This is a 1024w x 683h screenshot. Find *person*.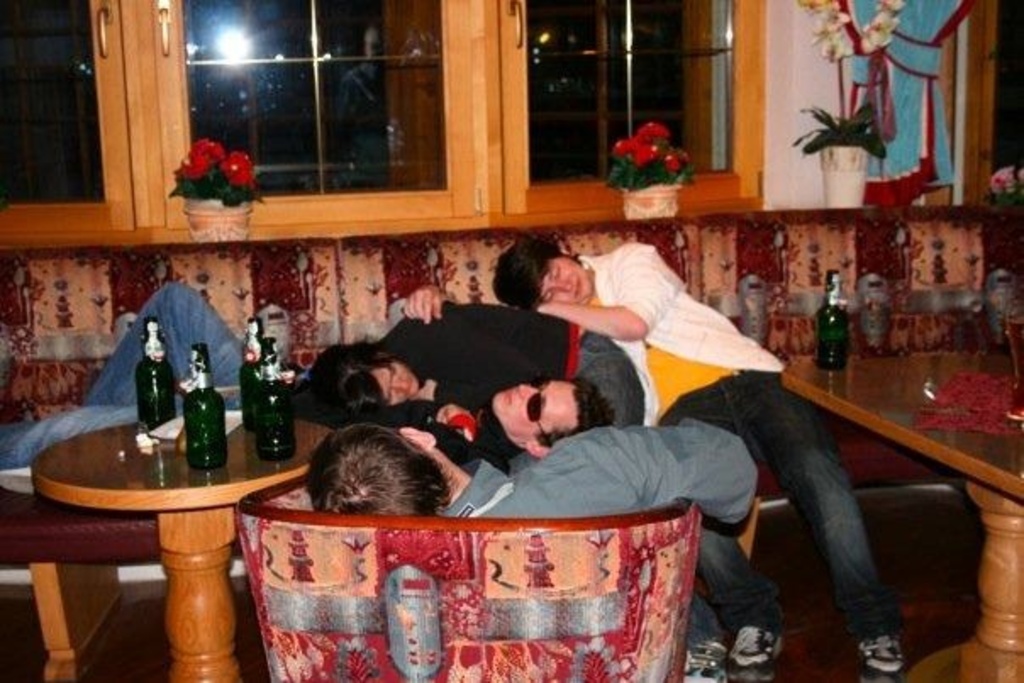
Bounding box: x1=402 y1=229 x2=902 y2=681.
